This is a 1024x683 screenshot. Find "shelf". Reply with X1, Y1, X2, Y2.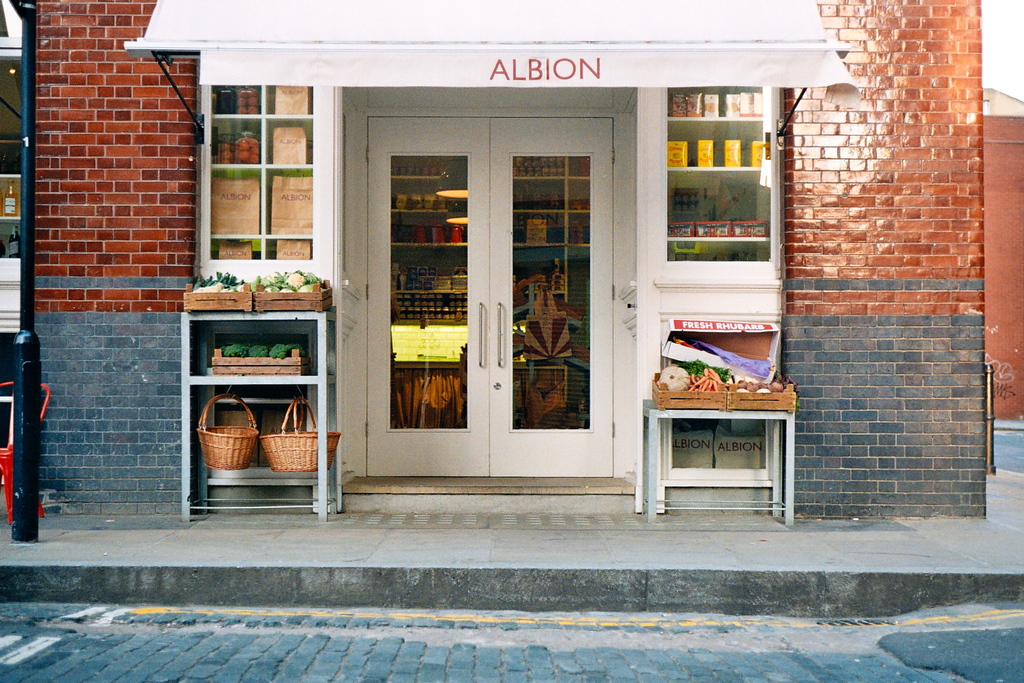
395, 155, 447, 174.
